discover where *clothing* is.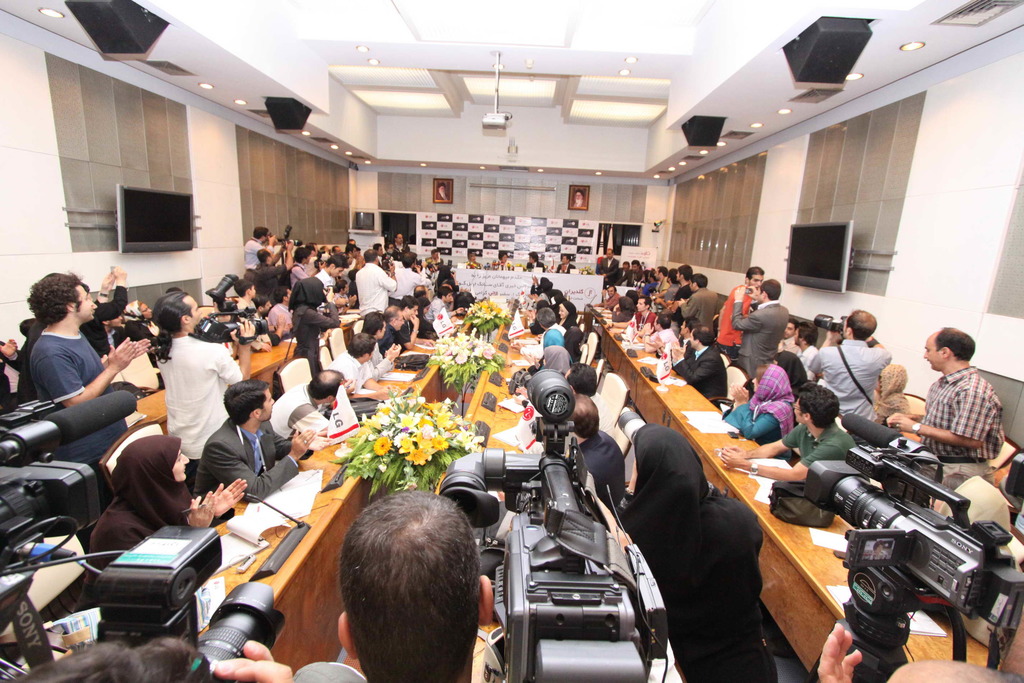
Discovered at 590, 393, 614, 432.
